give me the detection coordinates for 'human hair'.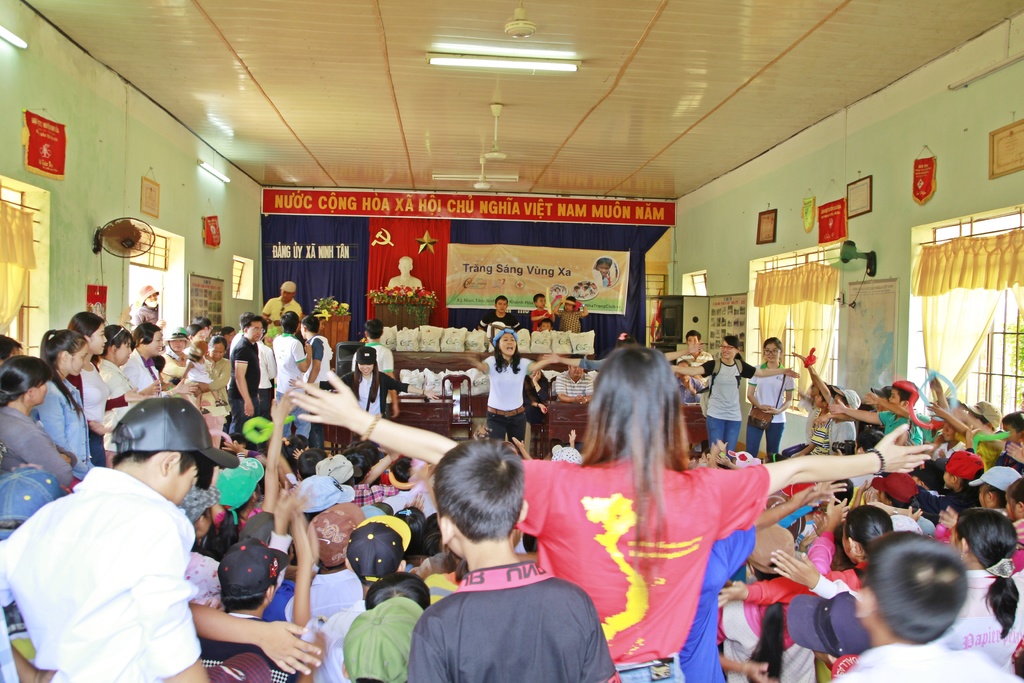
[132, 320, 163, 350].
